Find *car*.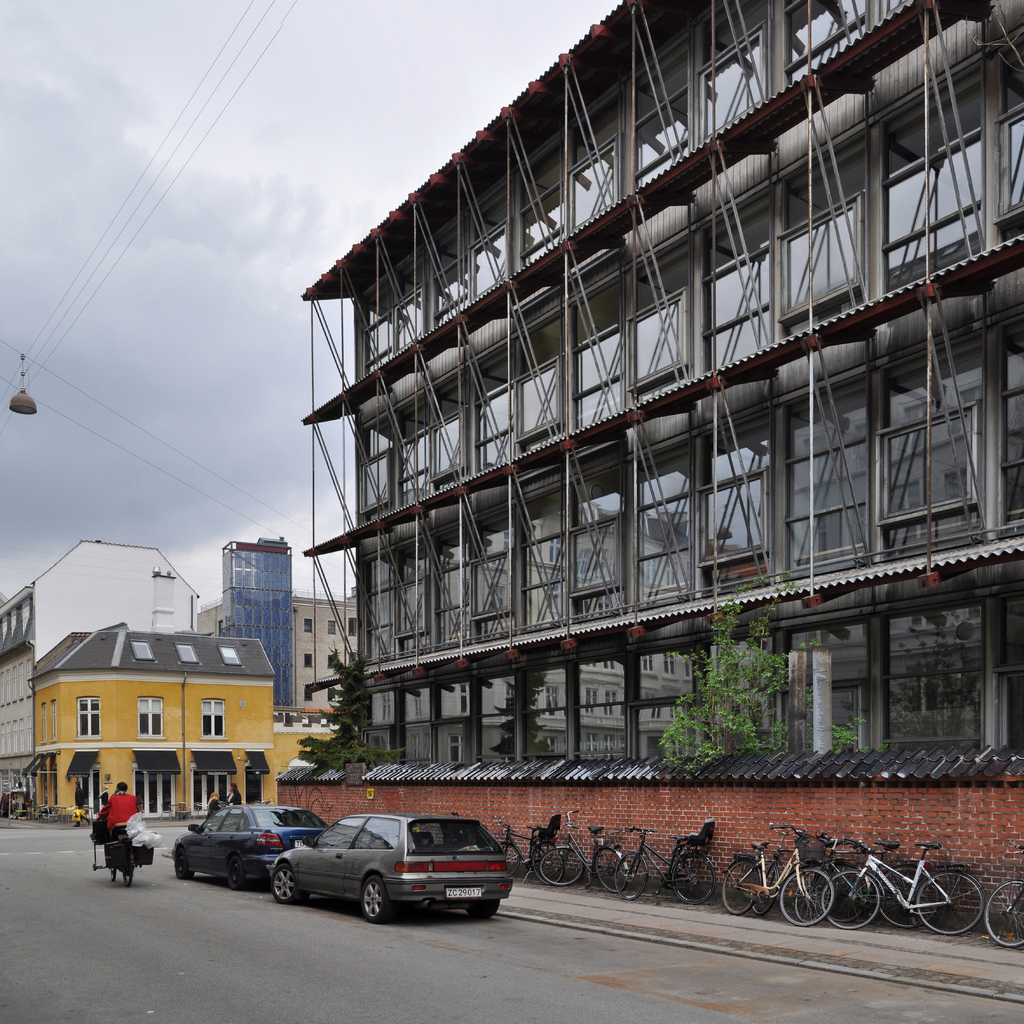
left=172, top=804, right=326, bottom=890.
